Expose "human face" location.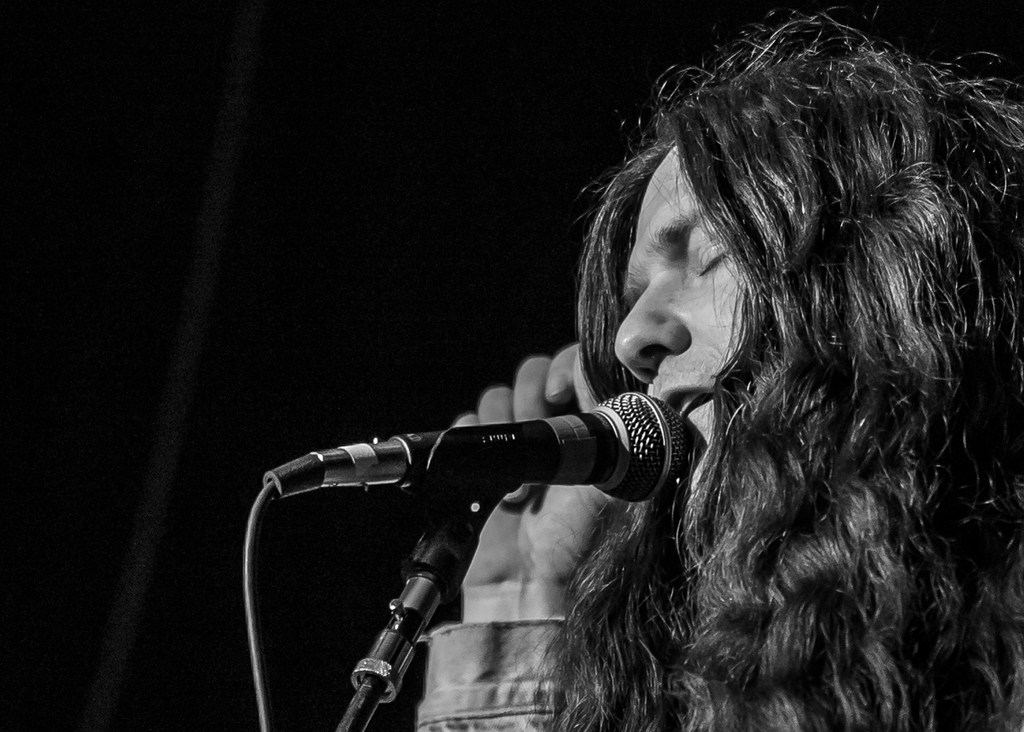
Exposed at left=614, top=141, right=803, bottom=513.
